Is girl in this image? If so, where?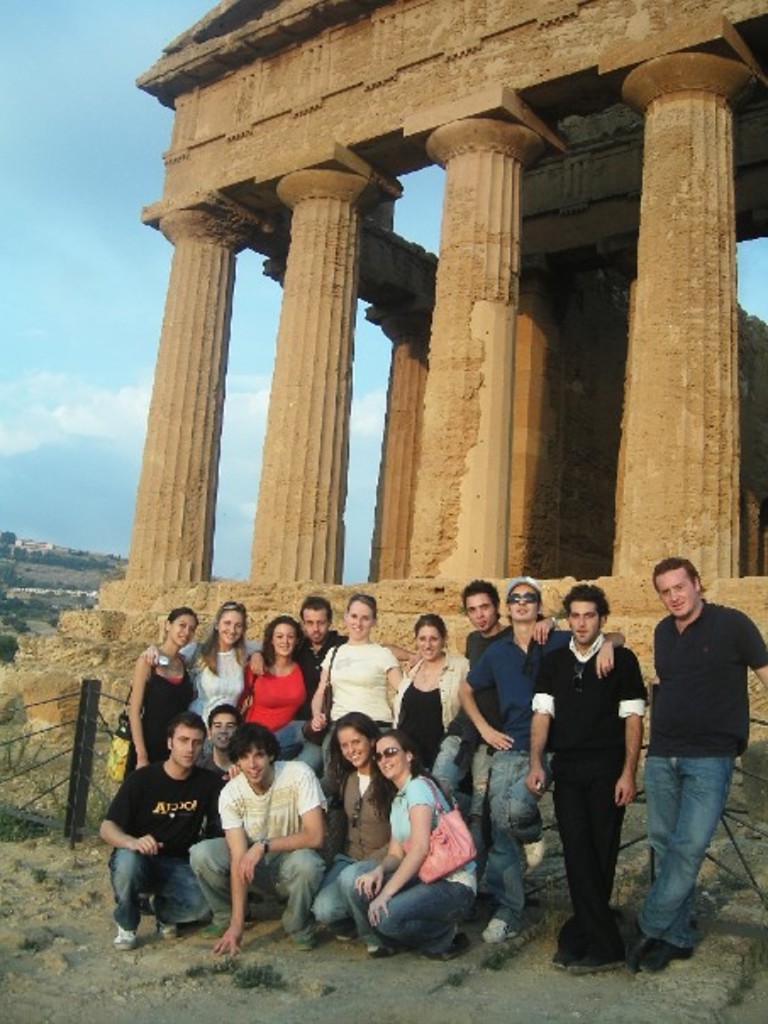
Yes, at rect(397, 612, 471, 765).
